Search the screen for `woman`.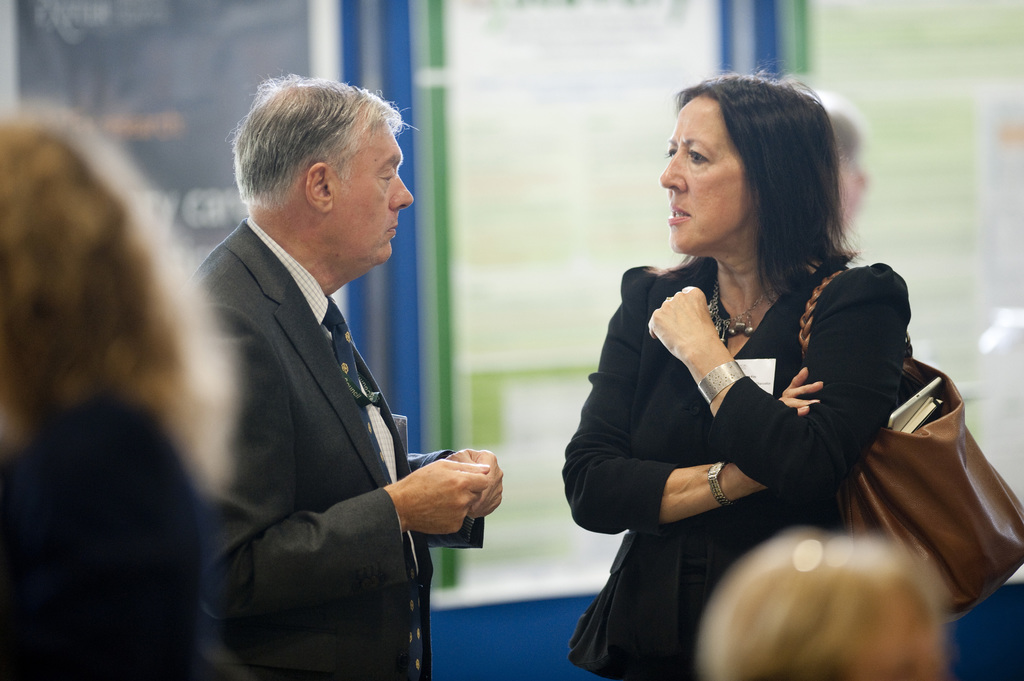
Found at {"x1": 567, "y1": 68, "x2": 943, "y2": 677}.
